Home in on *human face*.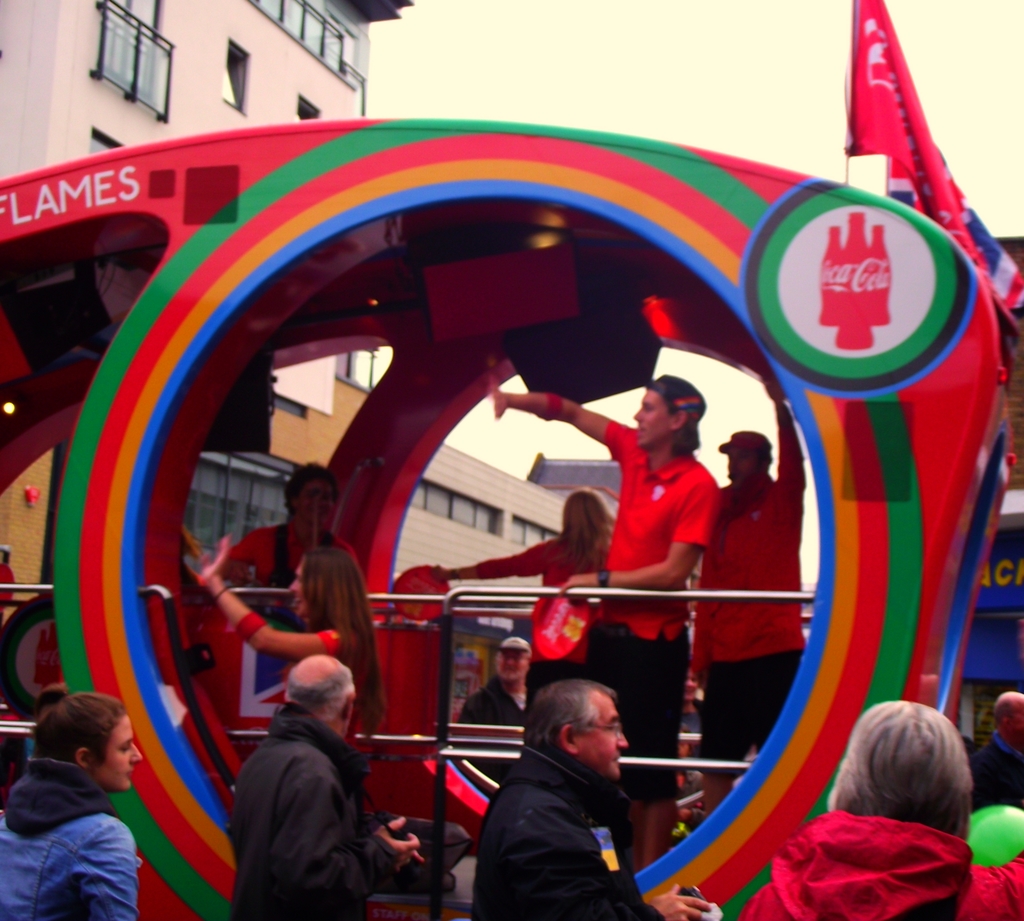
Homed in at bbox=(577, 696, 627, 778).
